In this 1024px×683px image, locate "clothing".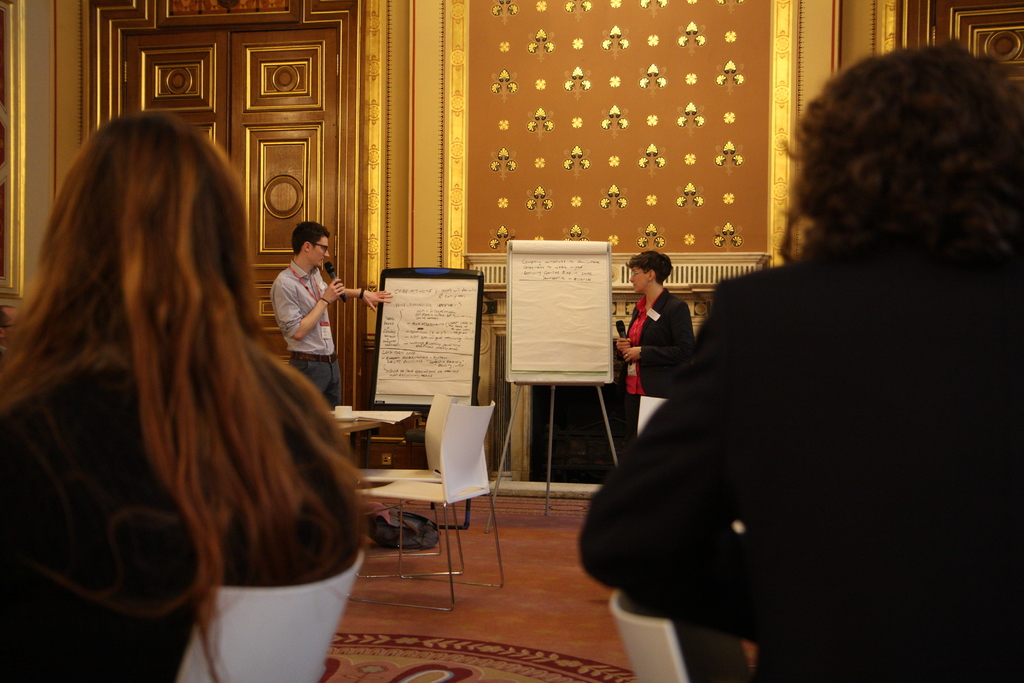
Bounding box: <region>618, 166, 990, 668</region>.
